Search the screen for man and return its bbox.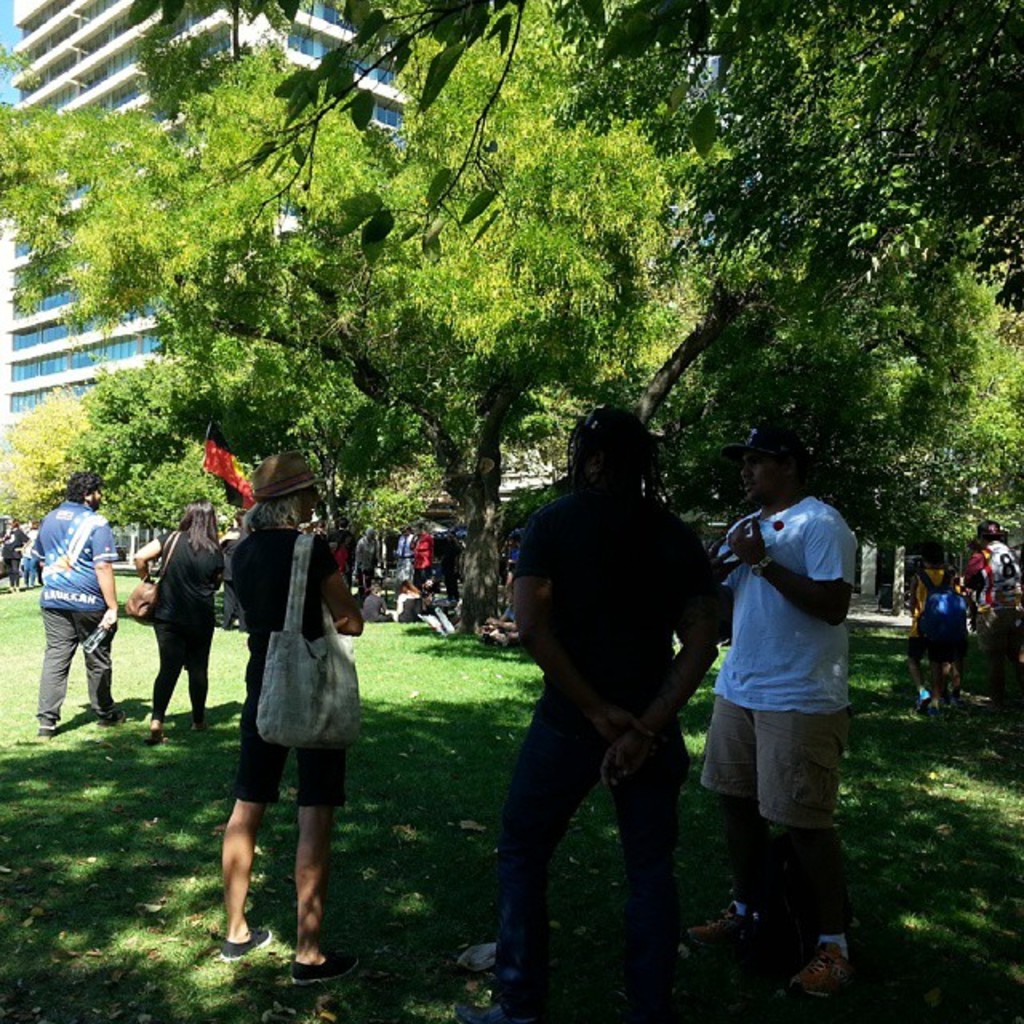
Found: 347/530/394/598.
